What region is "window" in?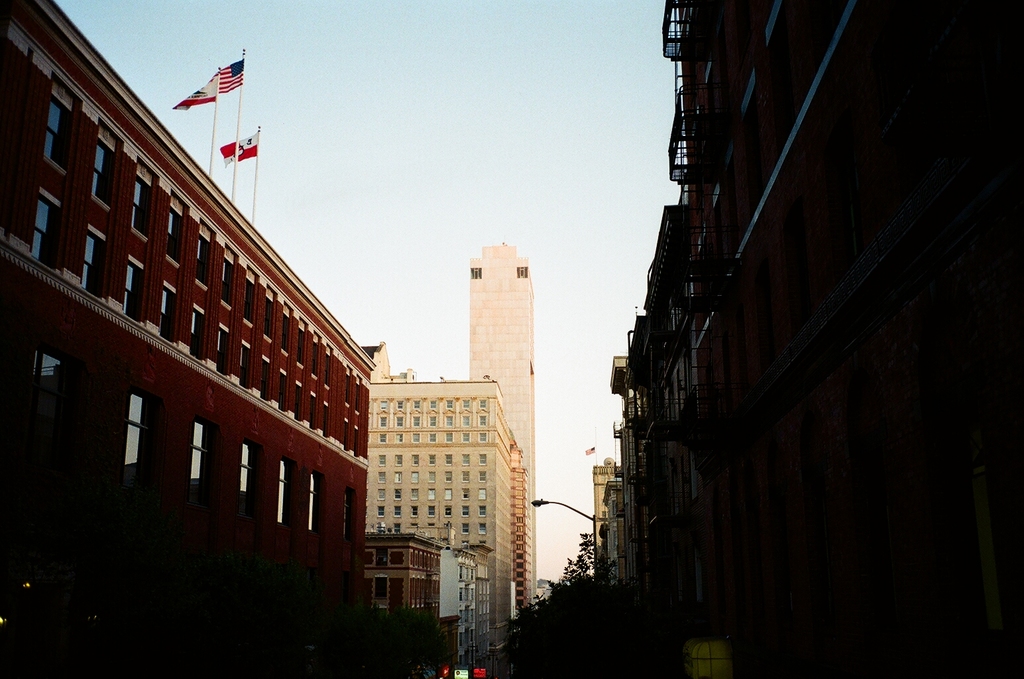
l=476, t=509, r=485, b=517.
